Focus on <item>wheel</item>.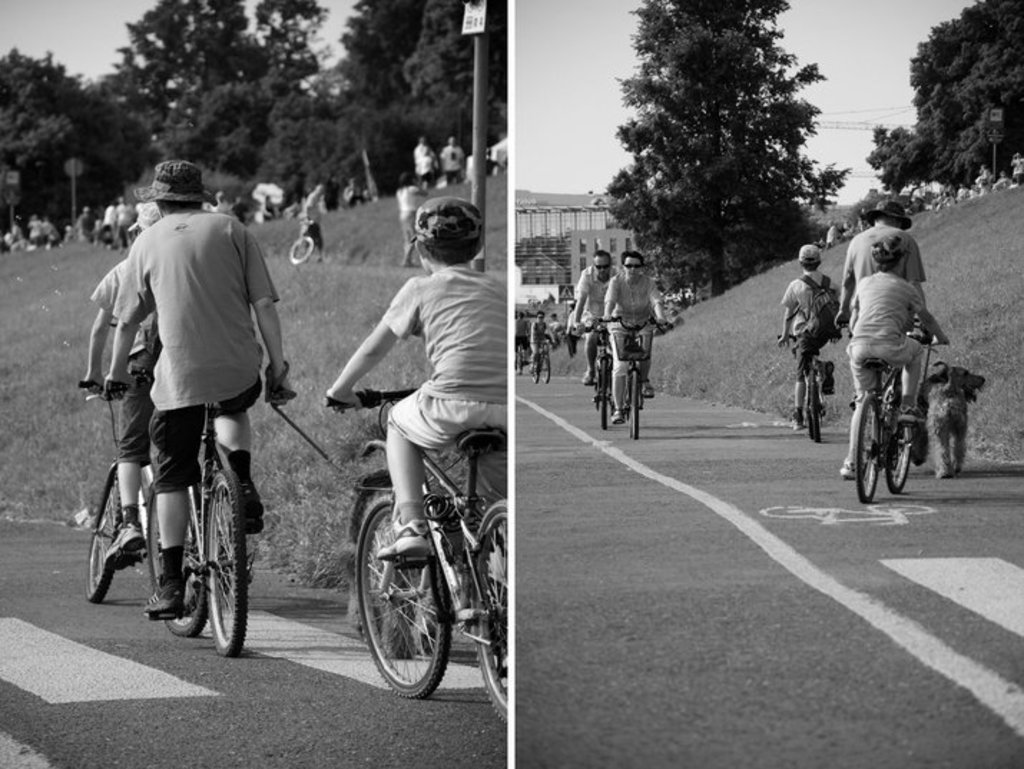
Focused at rect(600, 357, 610, 440).
